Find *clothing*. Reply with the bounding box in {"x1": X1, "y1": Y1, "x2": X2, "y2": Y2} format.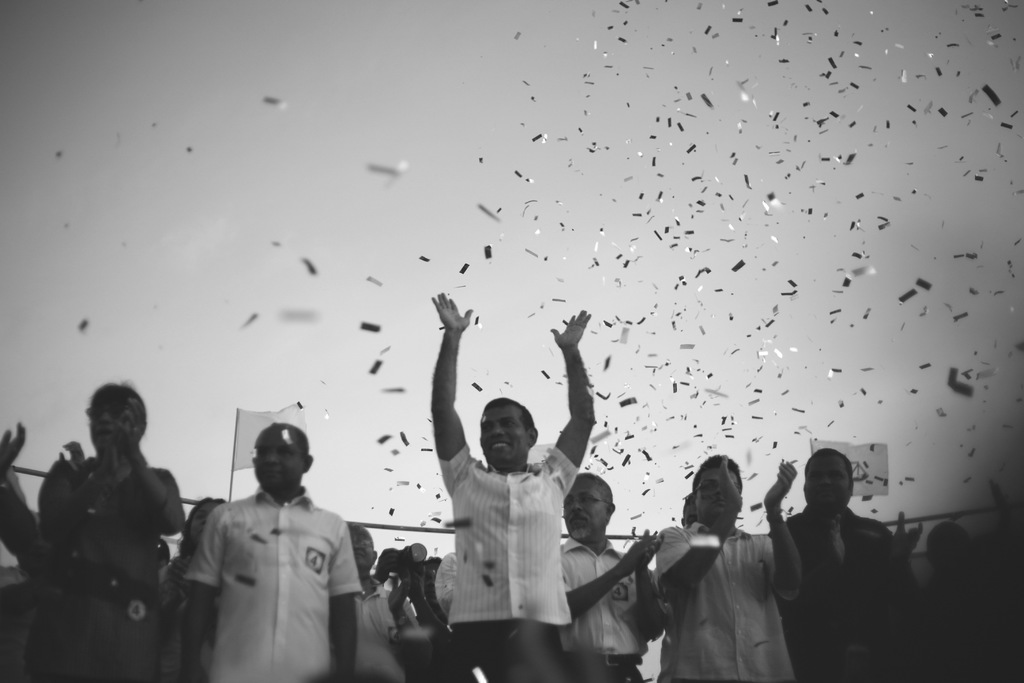
{"x1": 780, "y1": 504, "x2": 902, "y2": 663}.
